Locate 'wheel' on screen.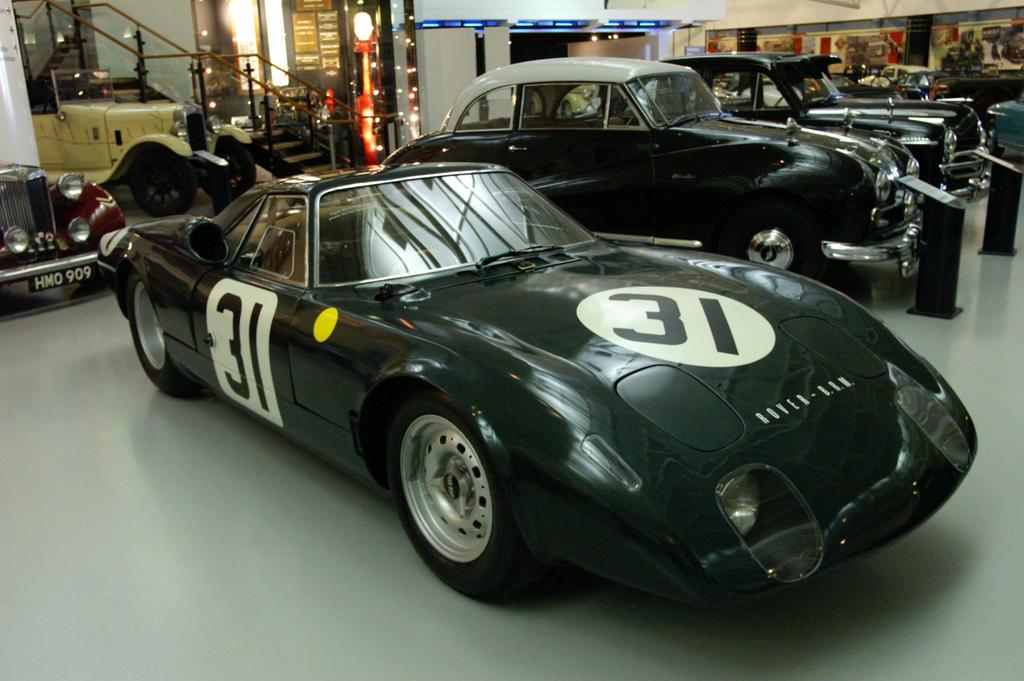
On screen at locate(77, 270, 111, 289).
